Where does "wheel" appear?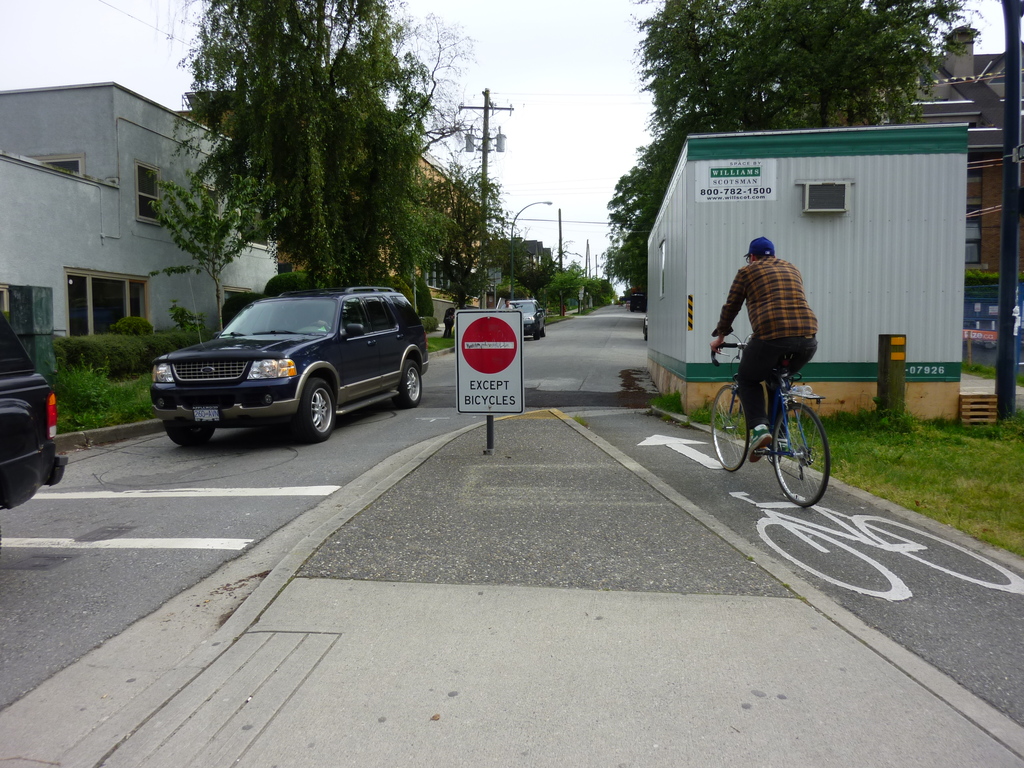
Appears at bbox(396, 360, 422, 410).
